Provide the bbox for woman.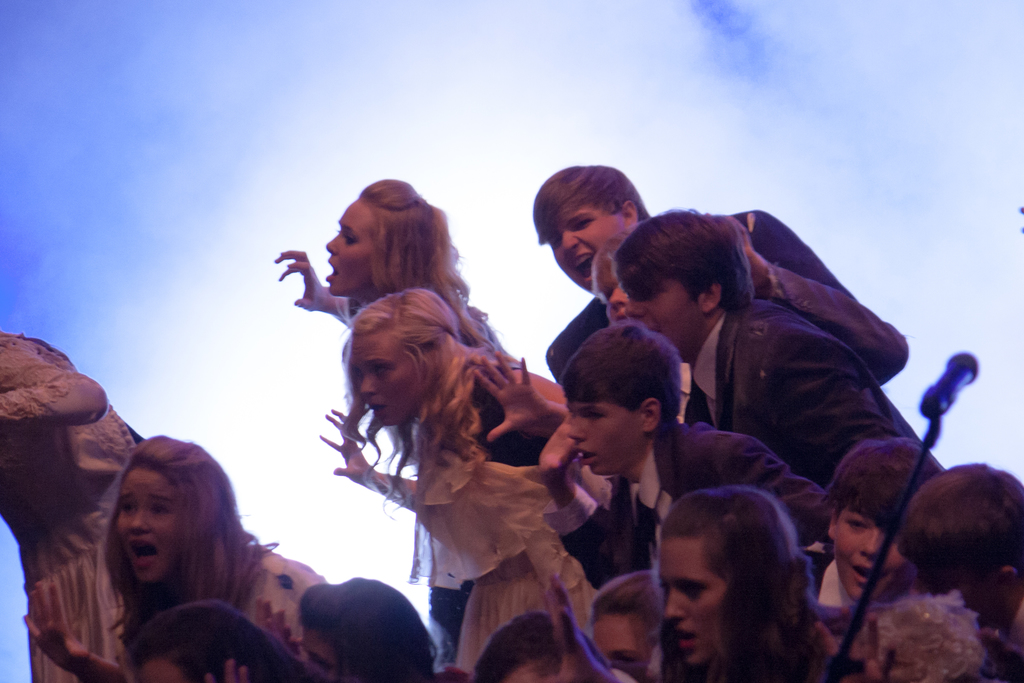
l=270, t=179, r=619, b=668.
